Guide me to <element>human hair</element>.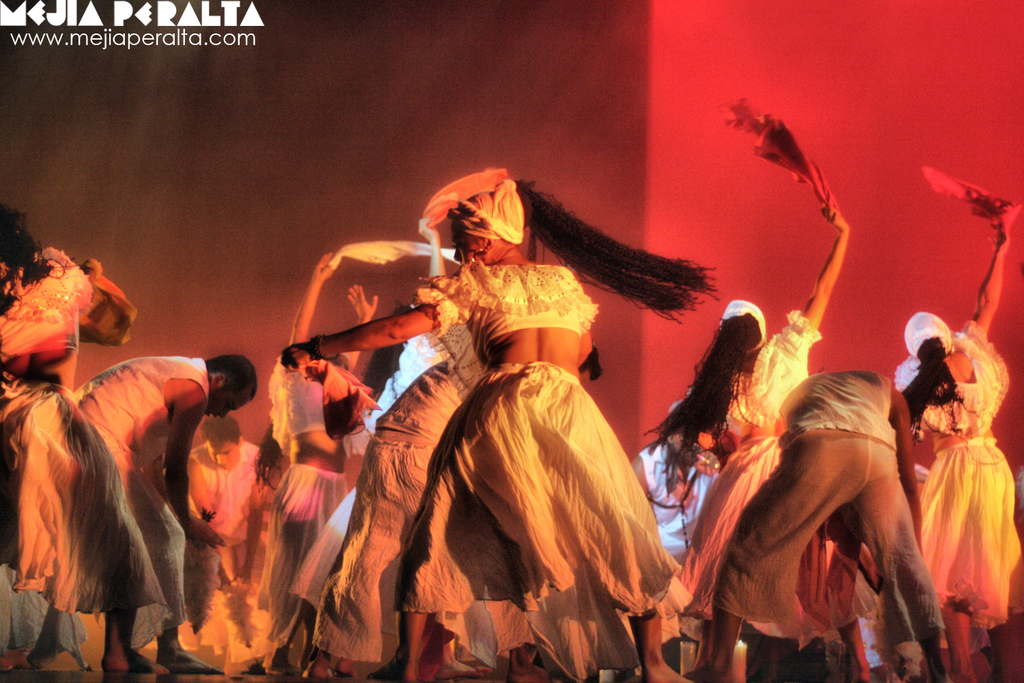
Guidance: [640, 304, 773, 483].
